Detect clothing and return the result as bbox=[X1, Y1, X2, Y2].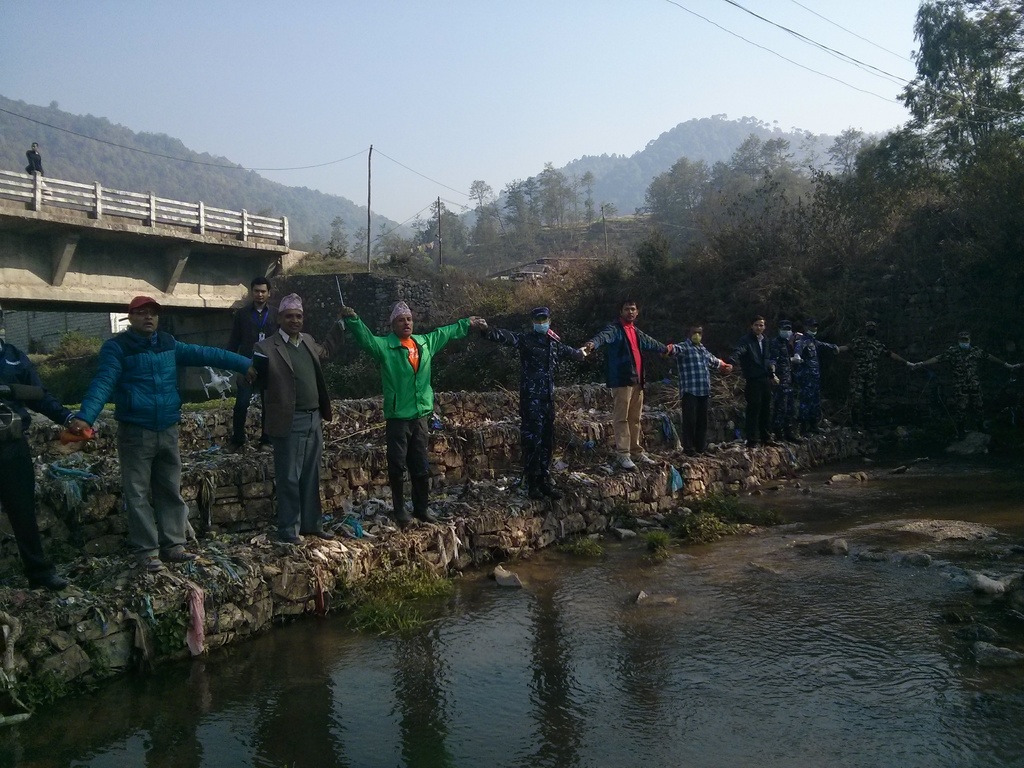
bbox=[924, 346, 1002, 425].
